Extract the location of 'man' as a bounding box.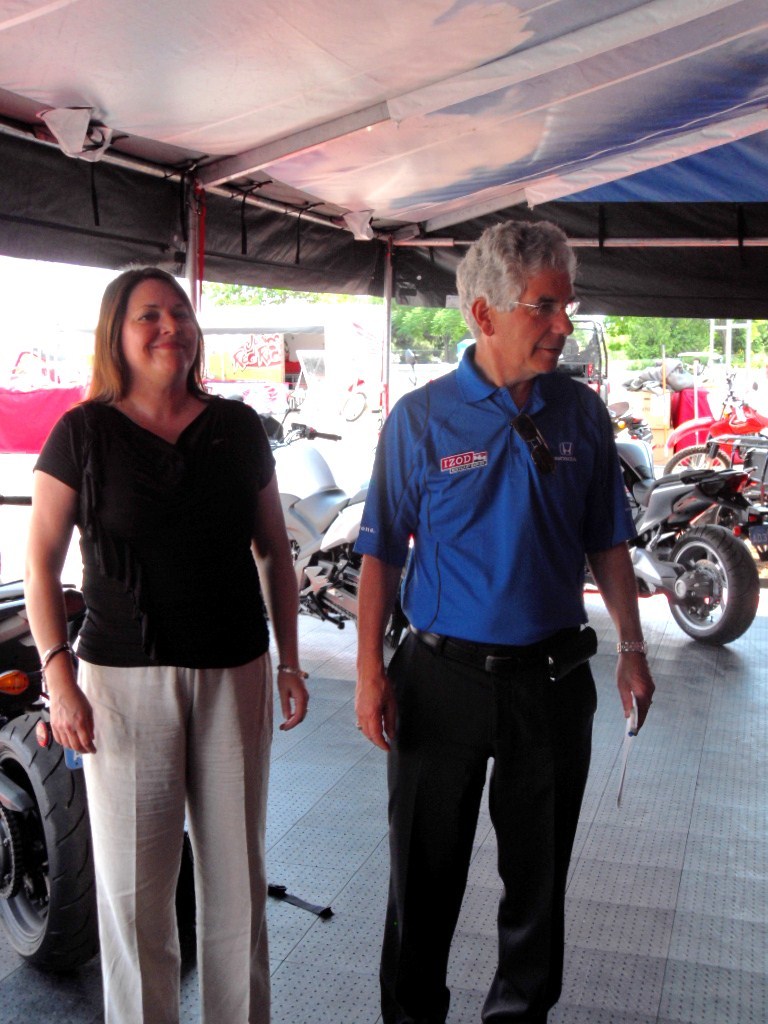
rect(336, 245, 649, 1005).
